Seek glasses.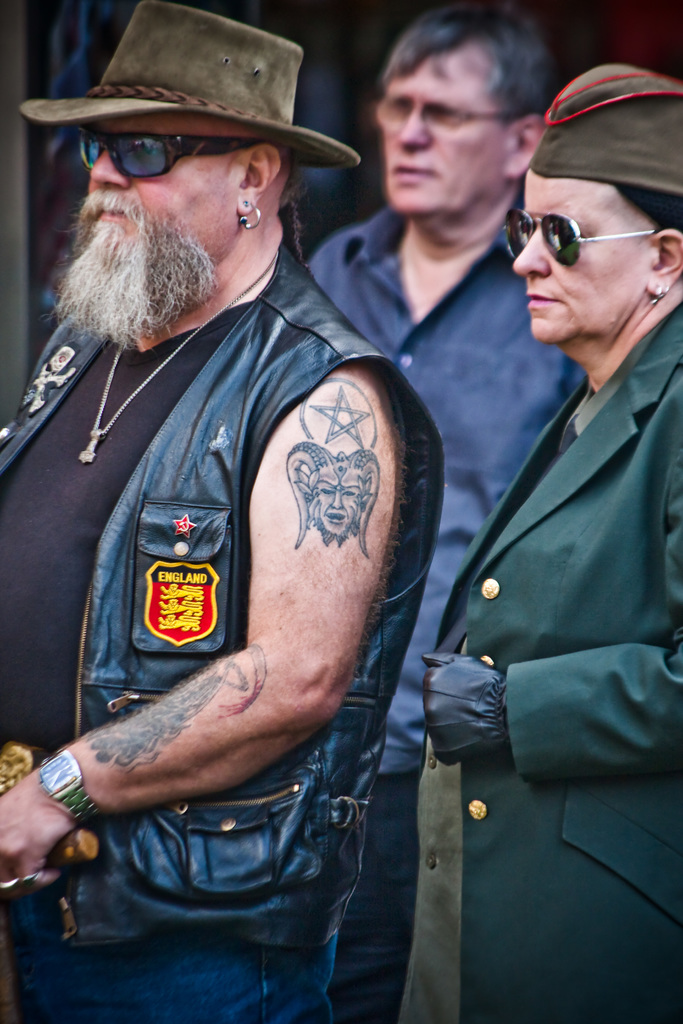
bbox=[375, 90, 547, 134].
